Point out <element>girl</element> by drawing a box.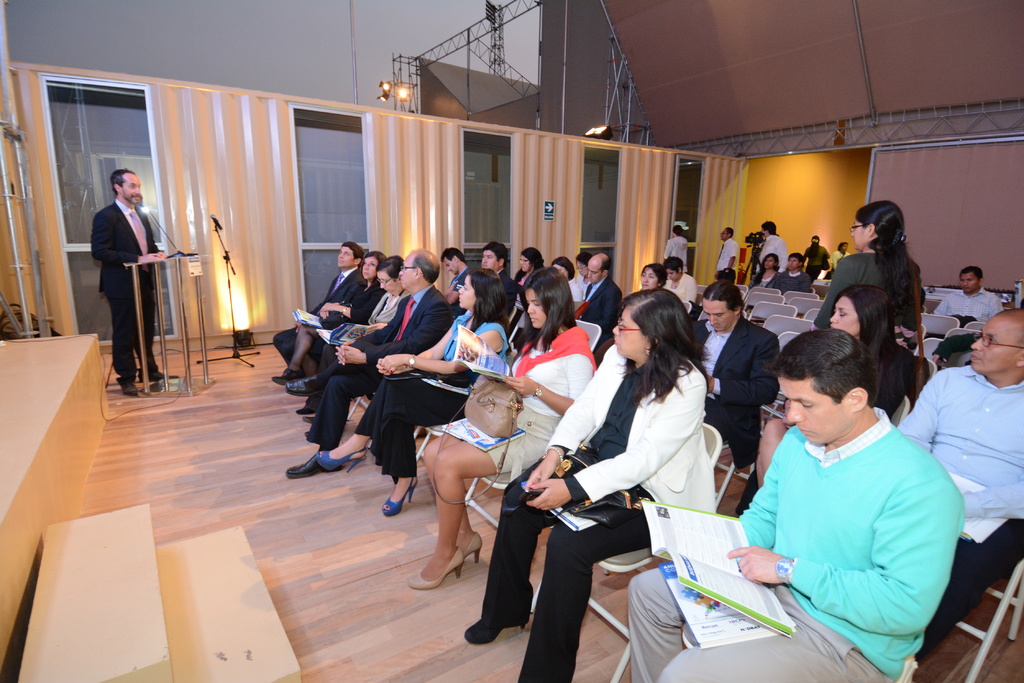
(x1=817, y1=197, x2=929, y2=338).
